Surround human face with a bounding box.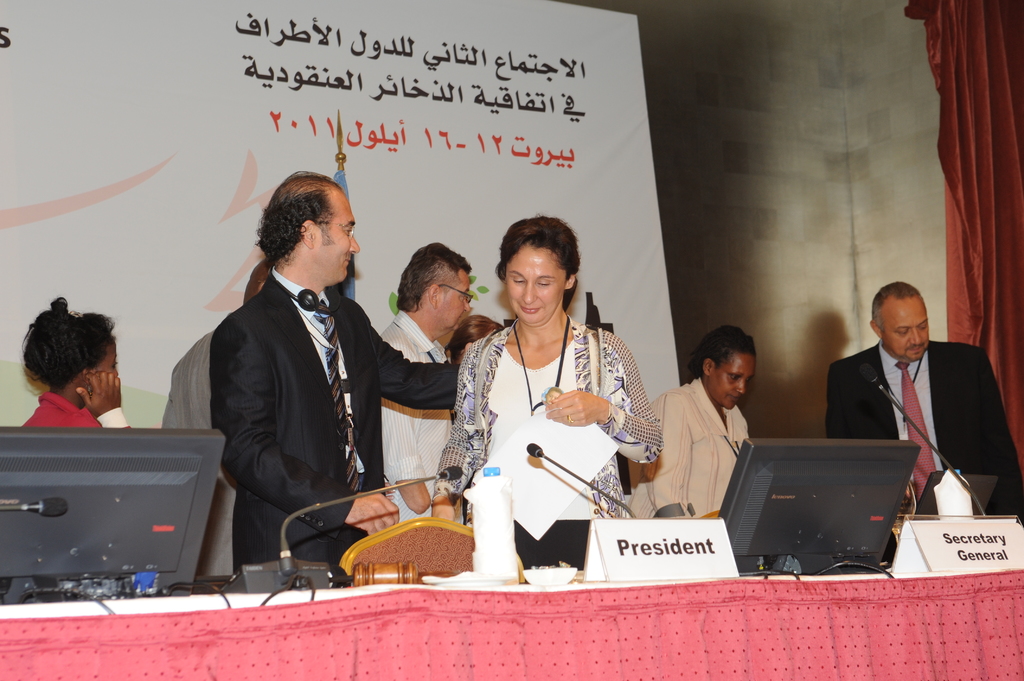
[319, 193, 365, 282].
